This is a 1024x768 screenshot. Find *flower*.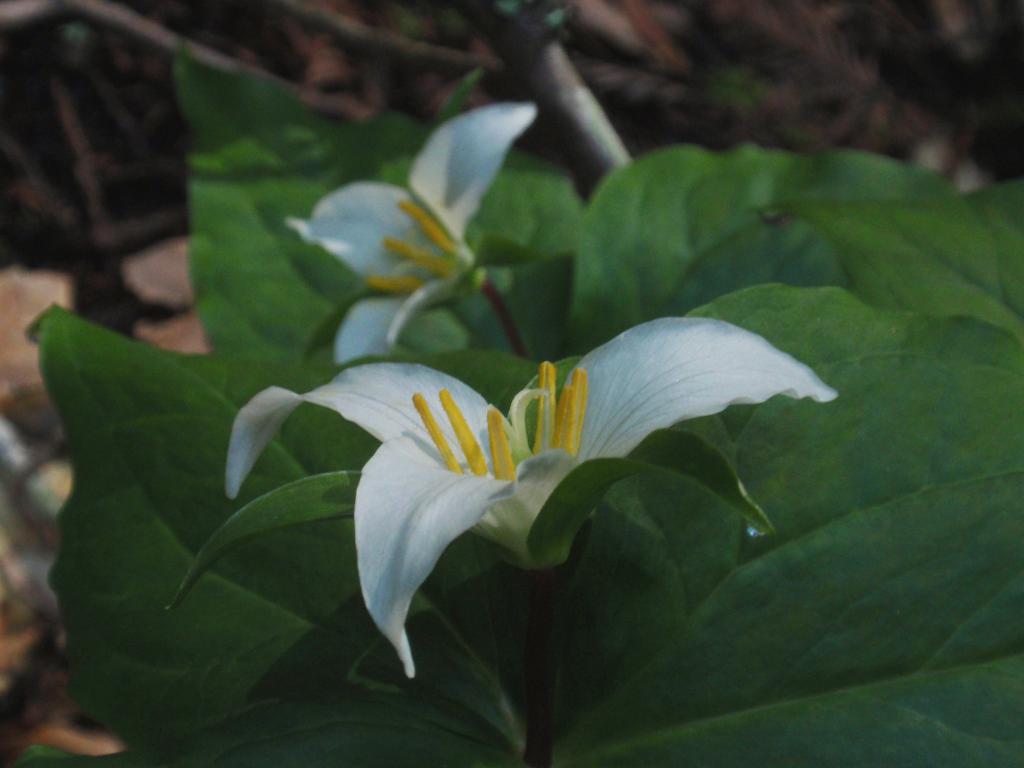
Bounding box: BBox(286, 97, 544, 361).
